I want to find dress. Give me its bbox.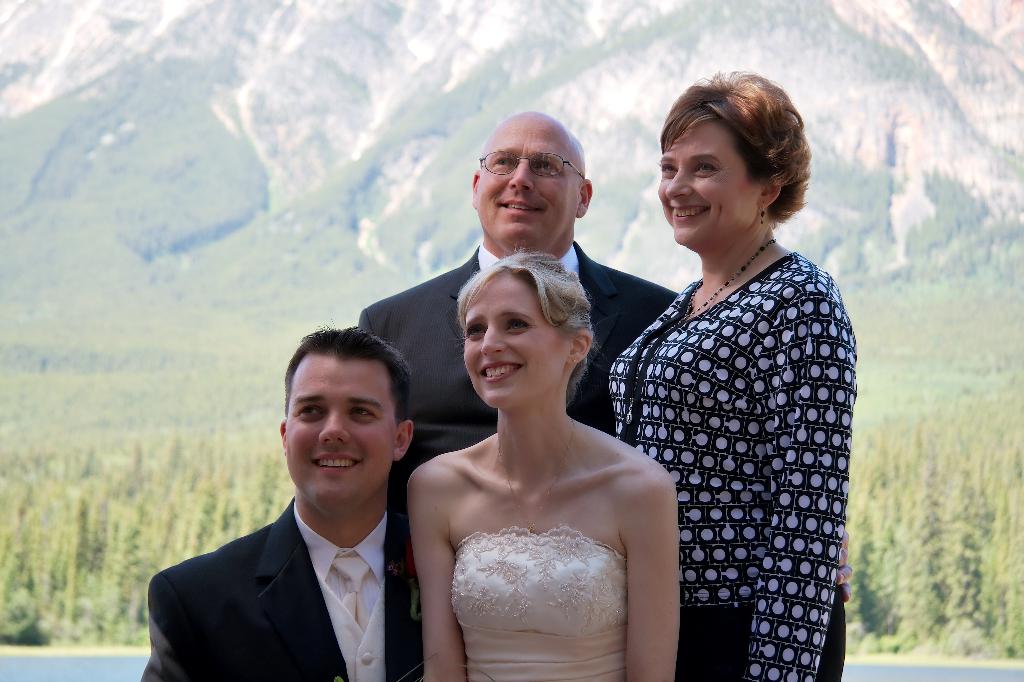
crop(455, 527, 624, 681).
